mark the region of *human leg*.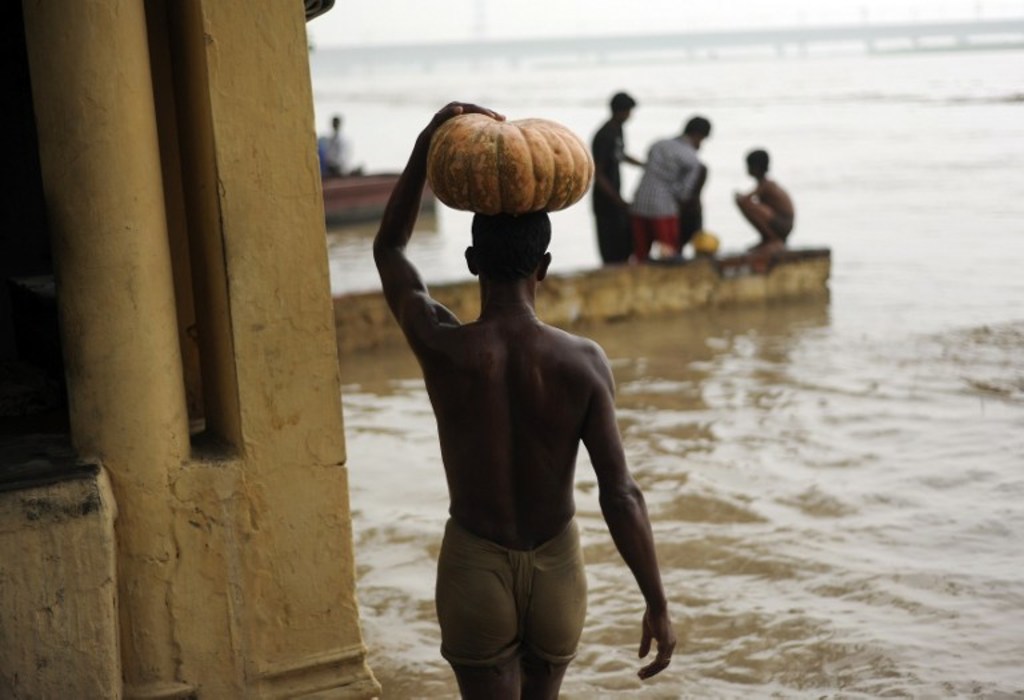
Region: box(437, 513, 520, 699).
